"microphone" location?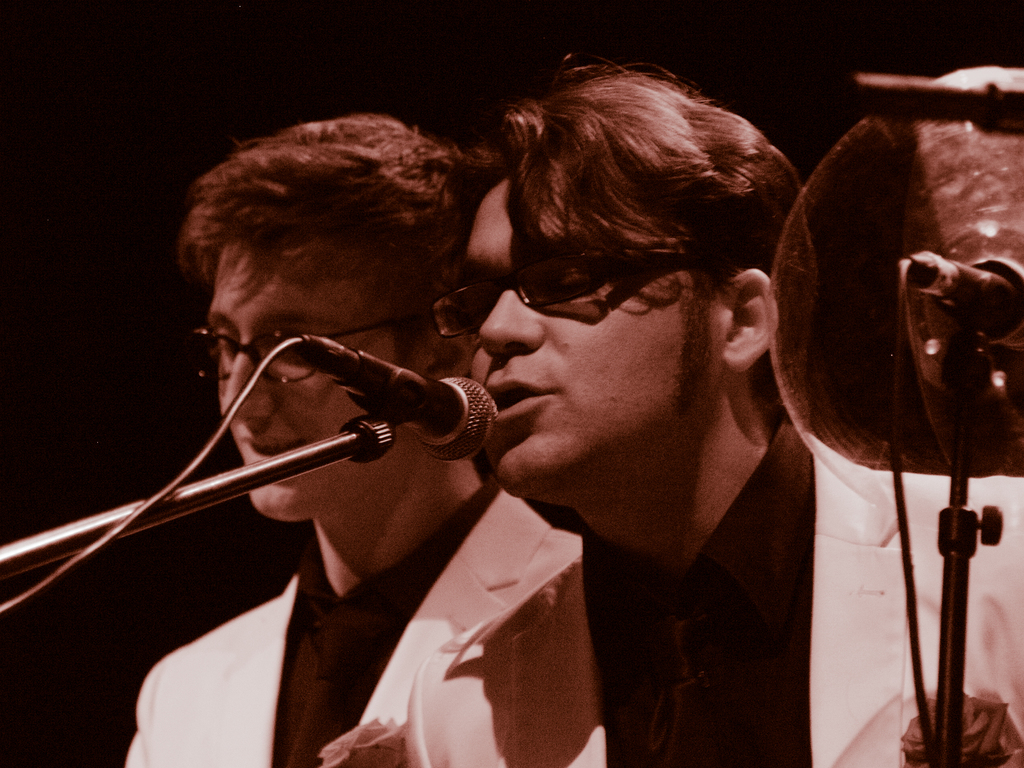
detection(260, 333, 509, 467)
